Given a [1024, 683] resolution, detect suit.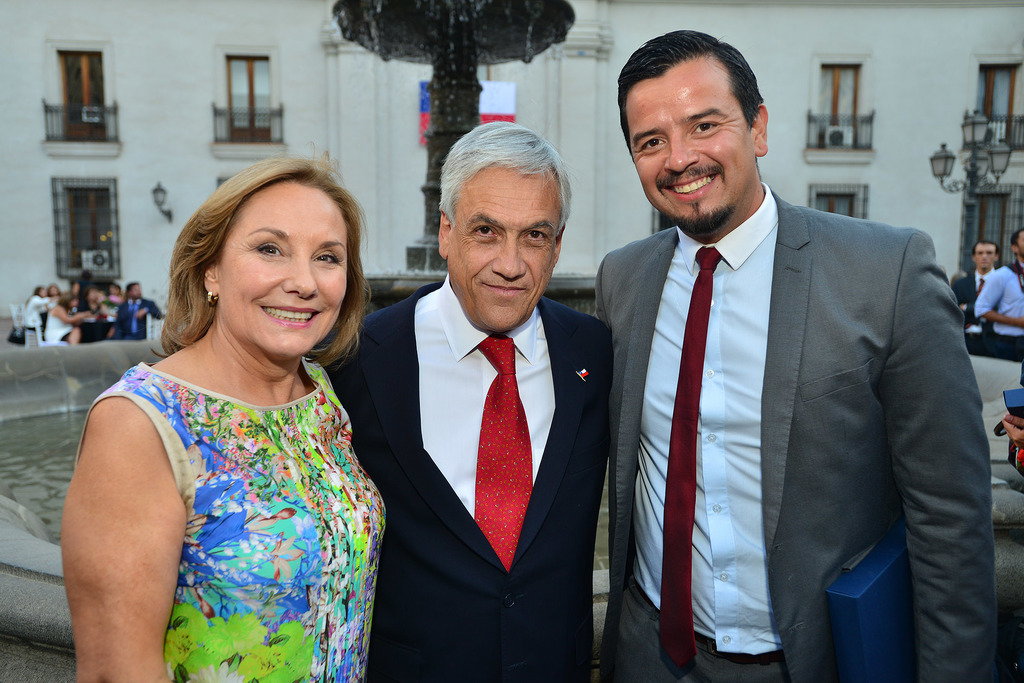
box=[115, 296, 157, 340].
